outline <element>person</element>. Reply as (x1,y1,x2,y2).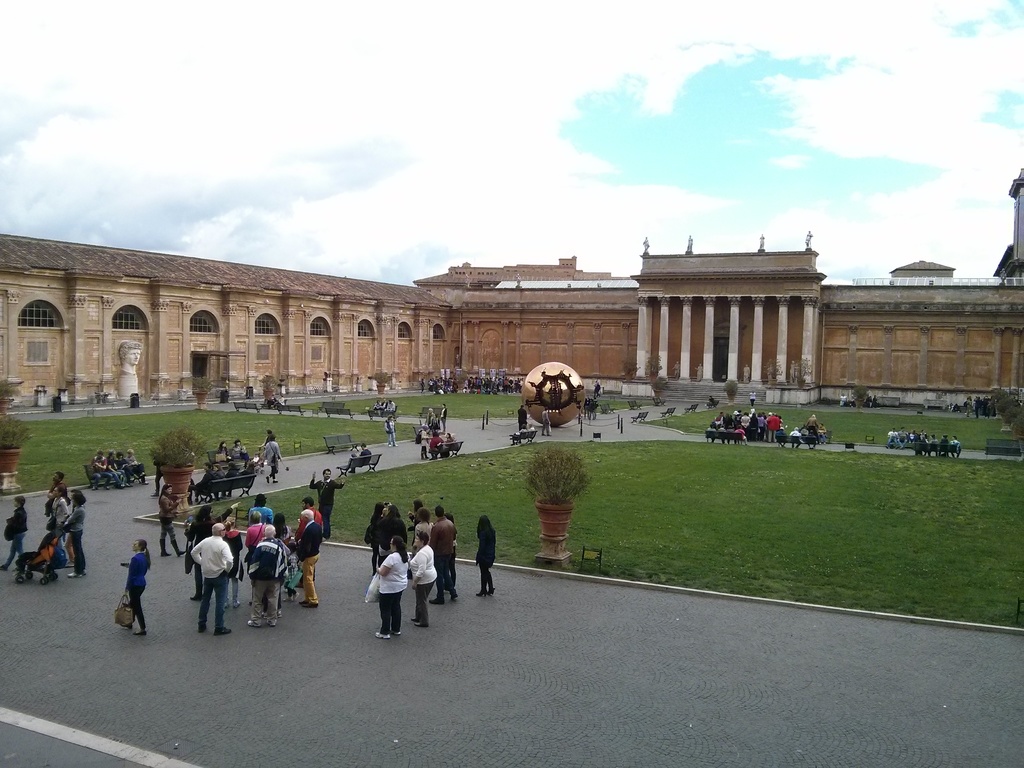
(473,516,497,598).
